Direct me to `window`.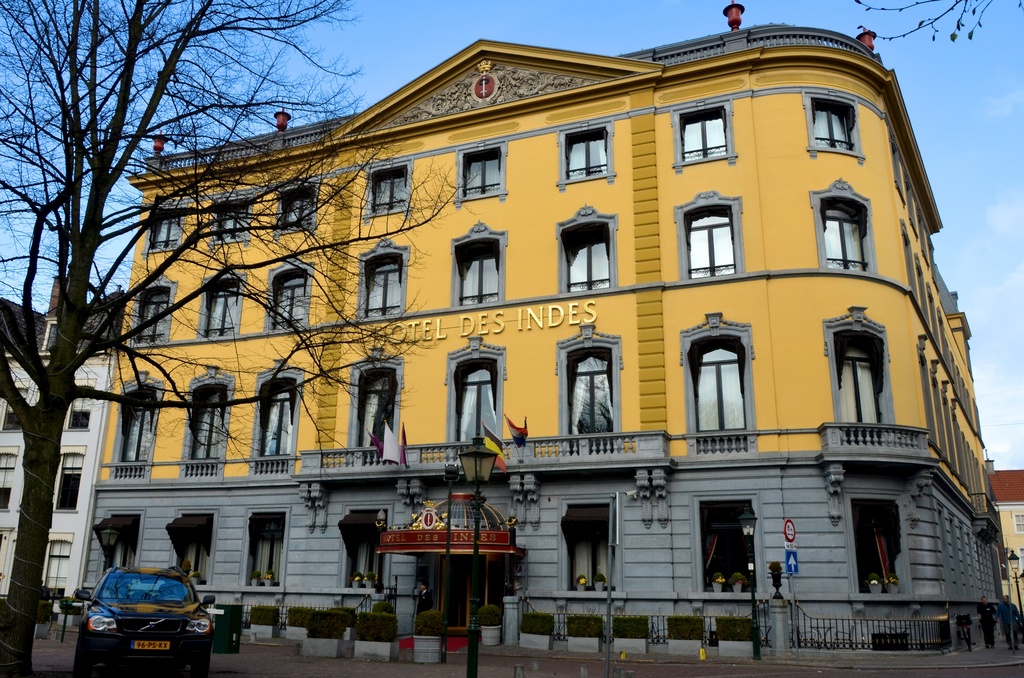
Direction: region(845, 491, 913, 593).
